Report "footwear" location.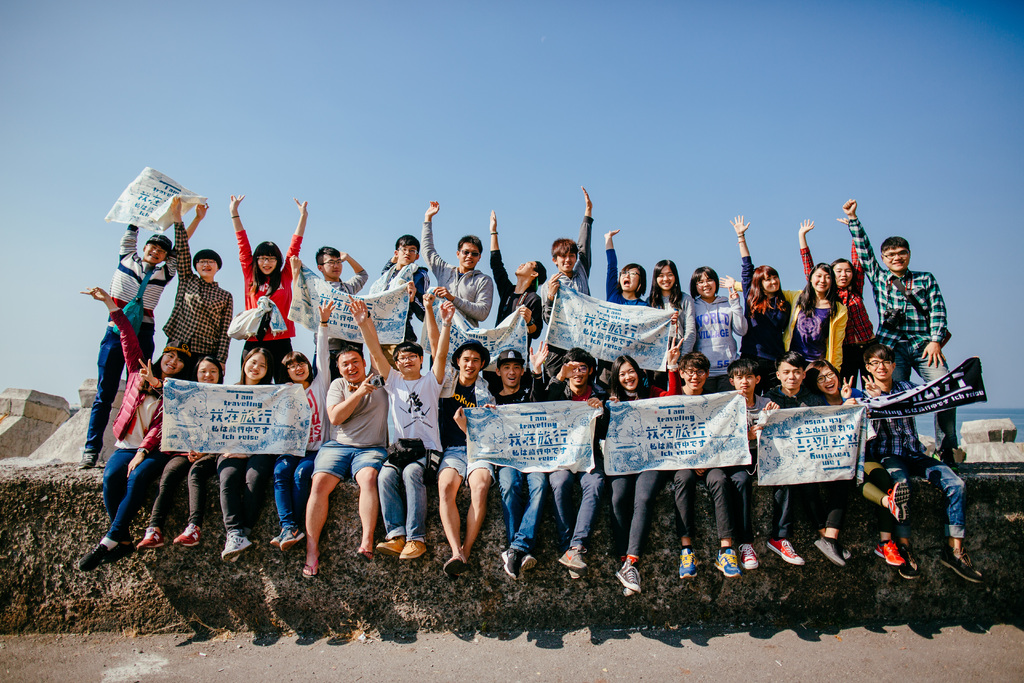
Report: <region>618, 559, 641, 593</region>.
